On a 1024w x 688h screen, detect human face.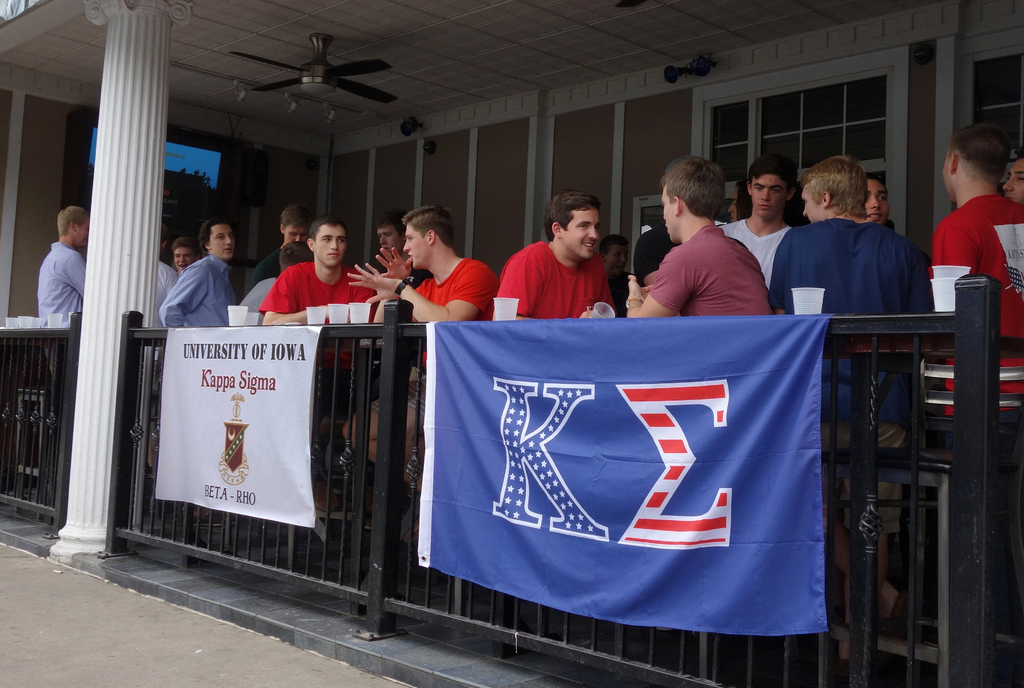
(left=379, top=227, right=405, bottom=255).
